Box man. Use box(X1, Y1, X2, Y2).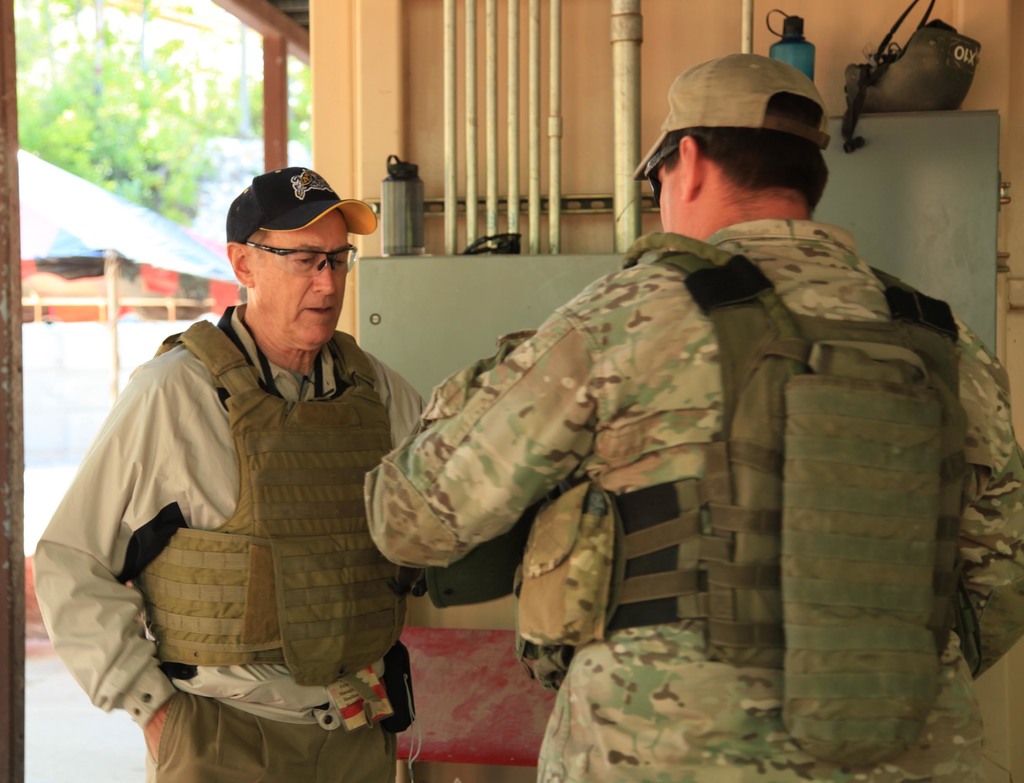
box(363, 49, 1023, 782).
